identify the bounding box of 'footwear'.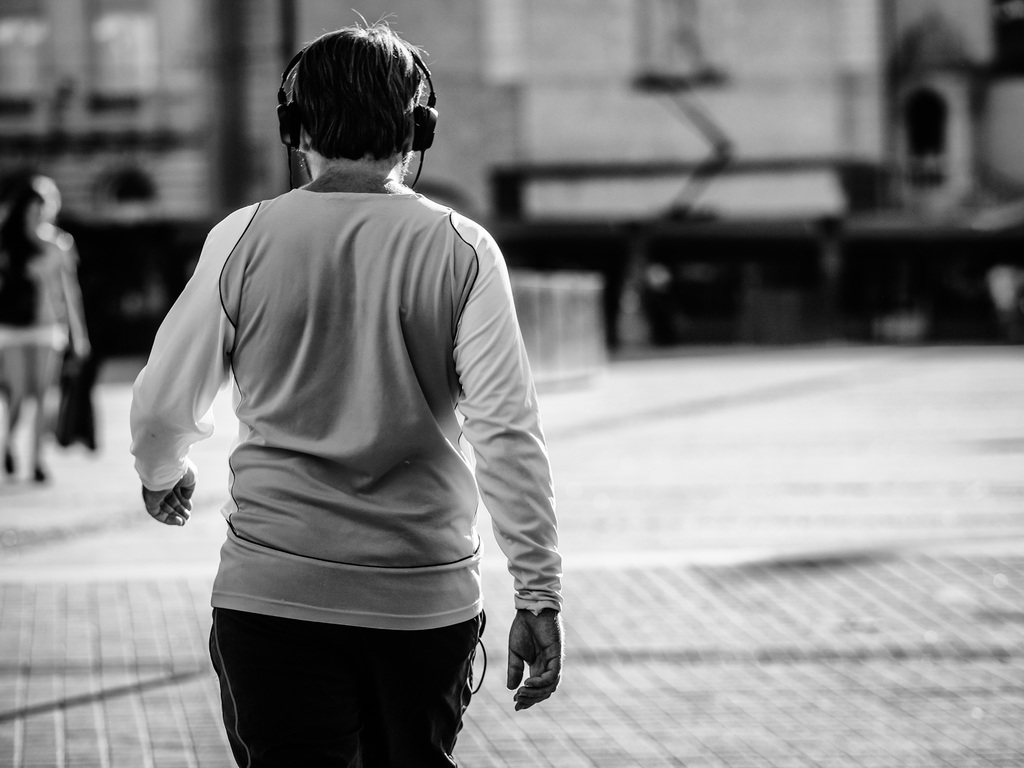
0,447,17,479.
